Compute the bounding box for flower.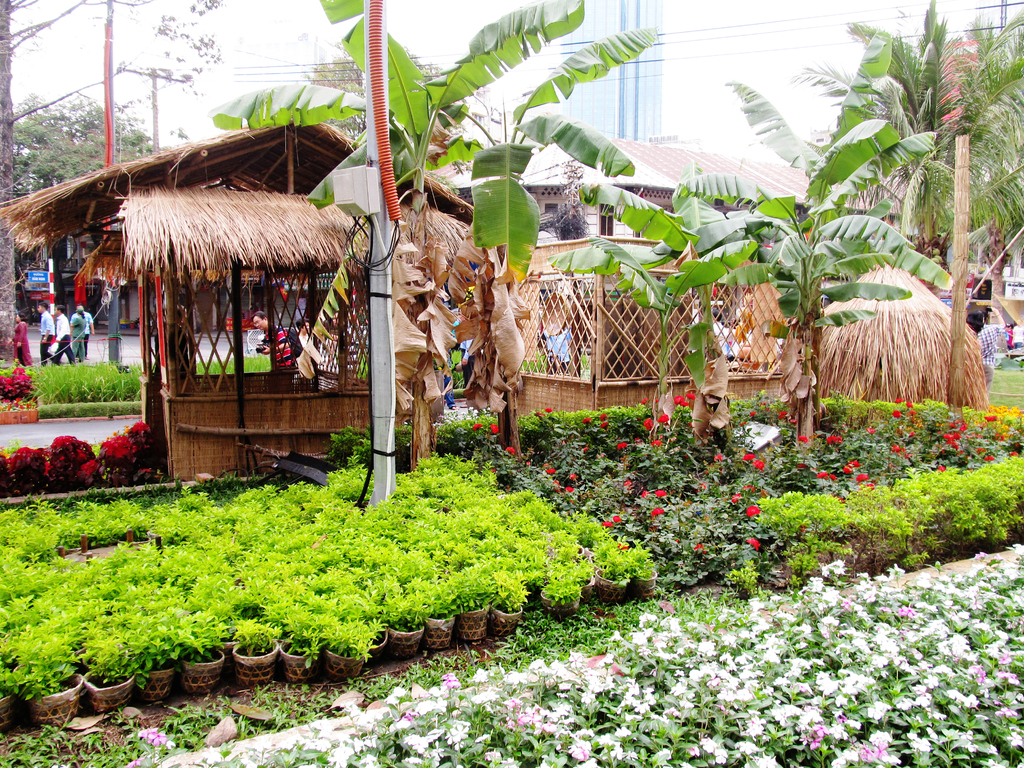
x1=778, y1=412, x2=785, y2=419.
